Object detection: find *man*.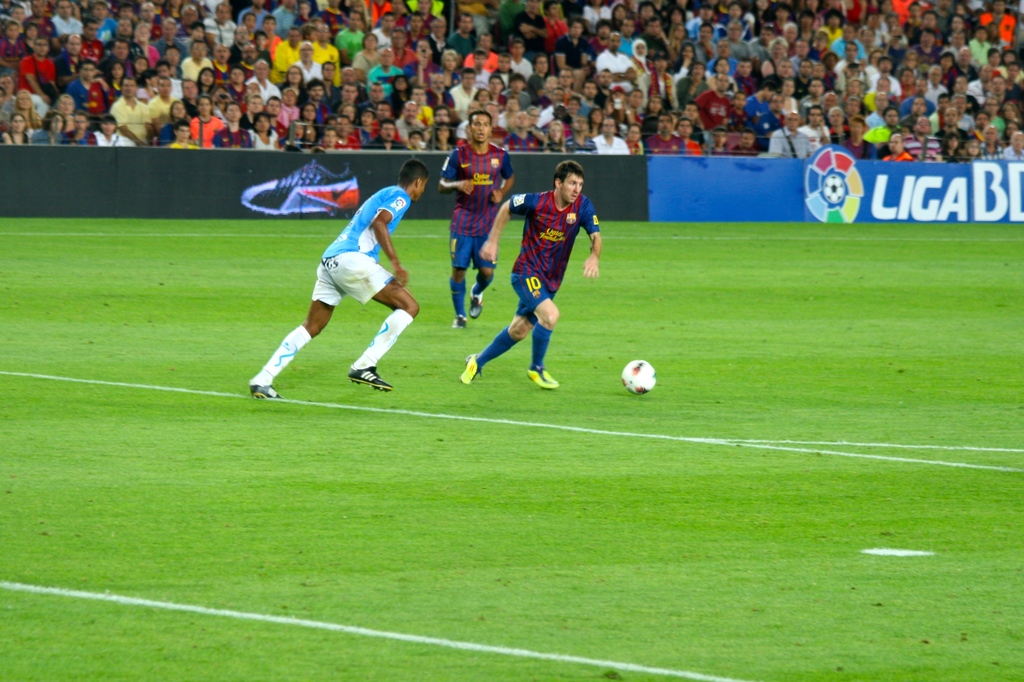
109, 71, 156, 145.
